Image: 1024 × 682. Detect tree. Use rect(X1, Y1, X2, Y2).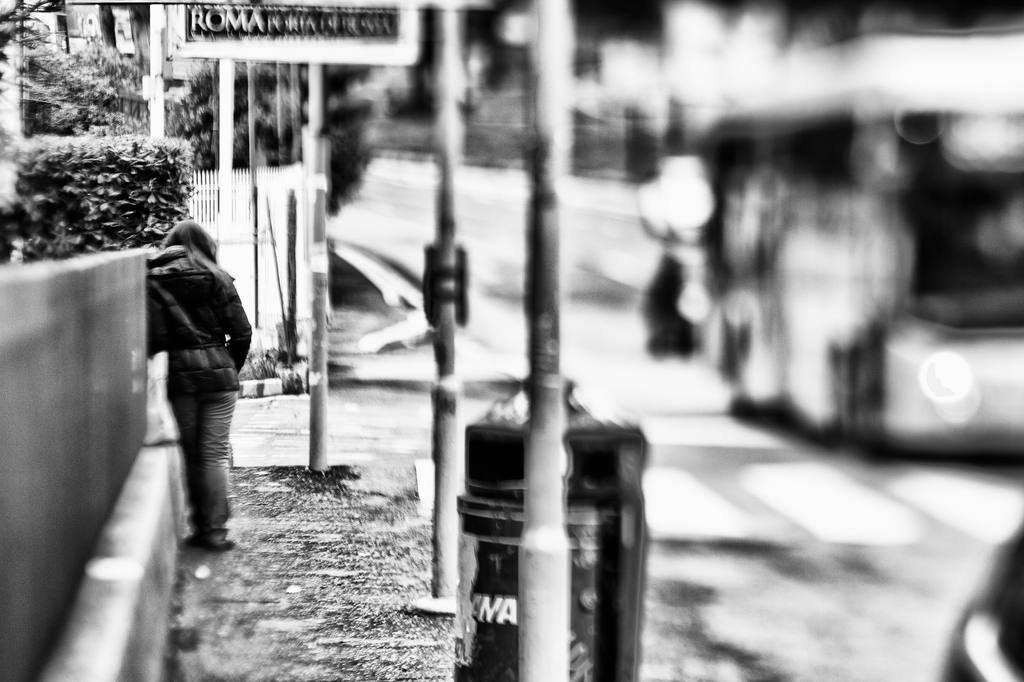
rect(0, 0, 194, 280).
